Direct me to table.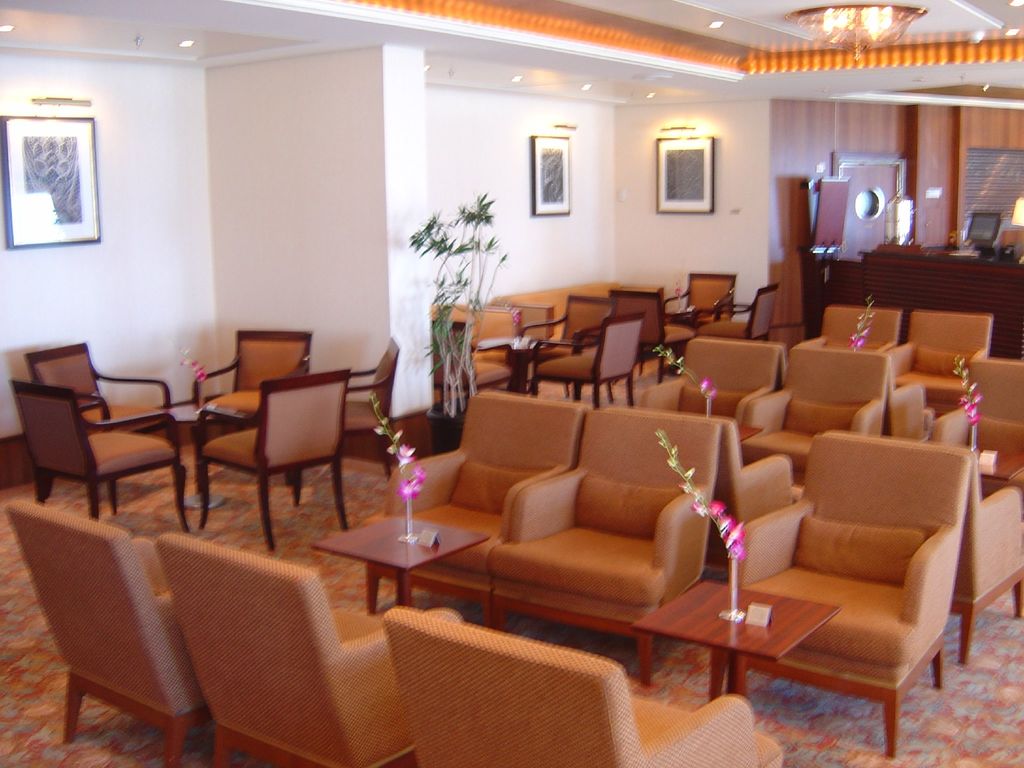
Direction: box=[738, 424, 765, 442].
